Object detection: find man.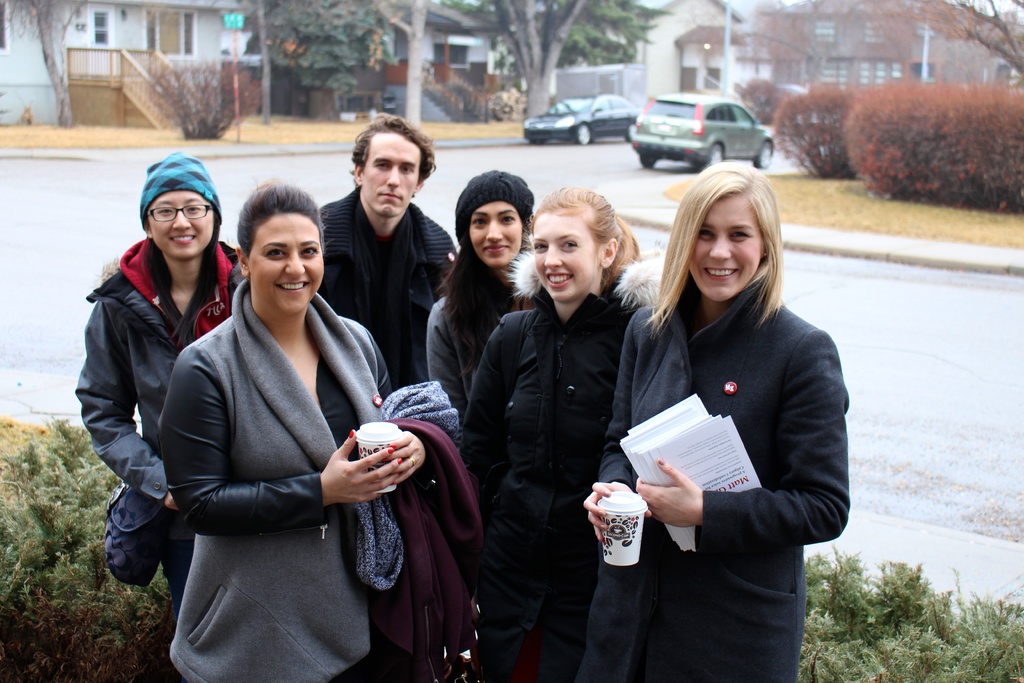
l=308, t=111, r=457, b=398.
